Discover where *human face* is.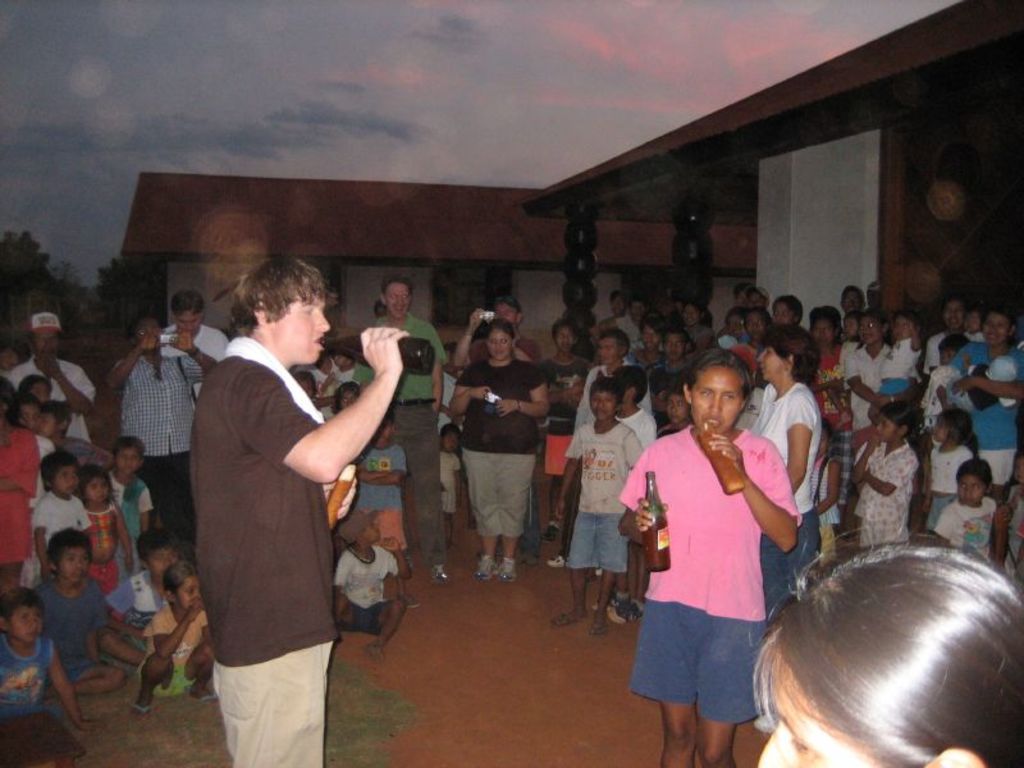
Discovered at box(868, 291, 879, 307).
